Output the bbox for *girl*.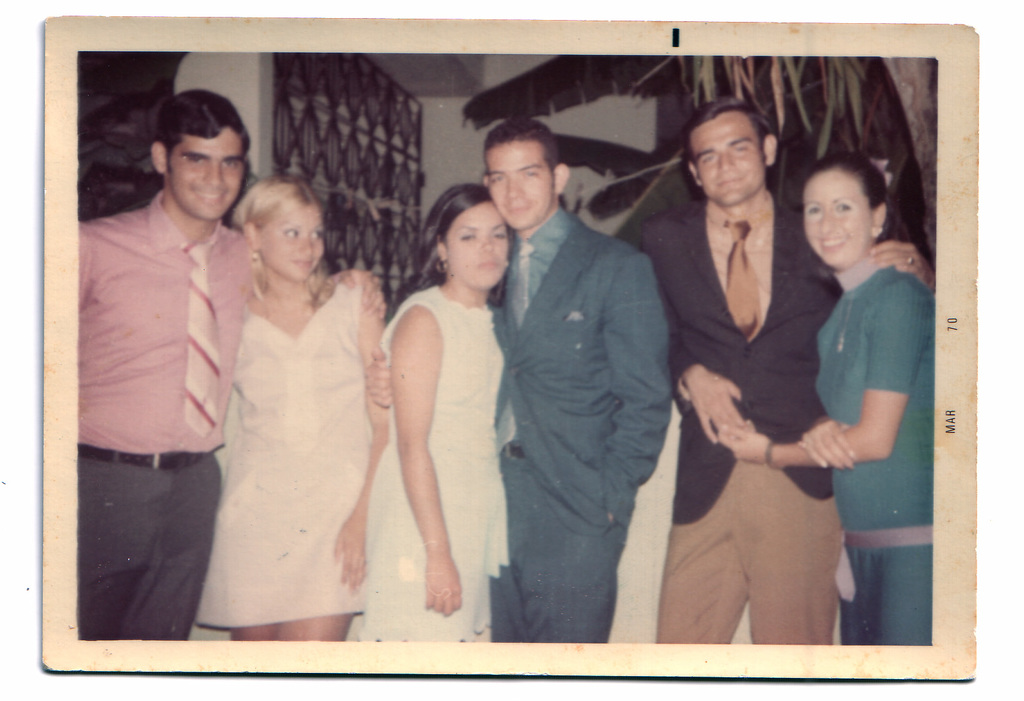
(left=362, top=186, right=520, bottom=640).
